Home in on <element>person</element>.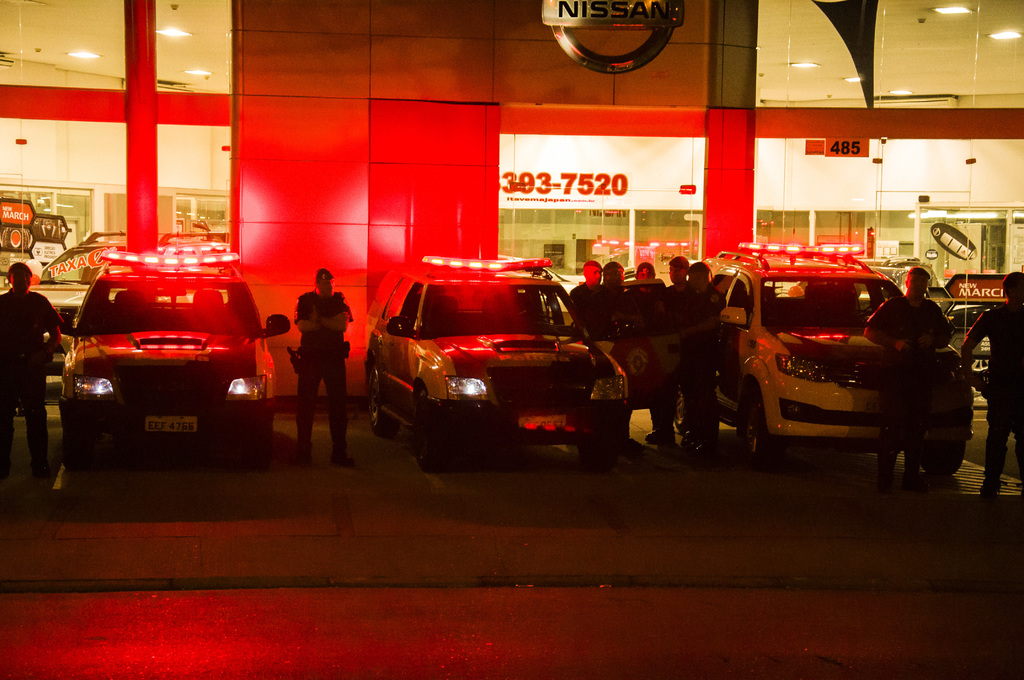
Homed in at <box>0,264,67,480</box>.
